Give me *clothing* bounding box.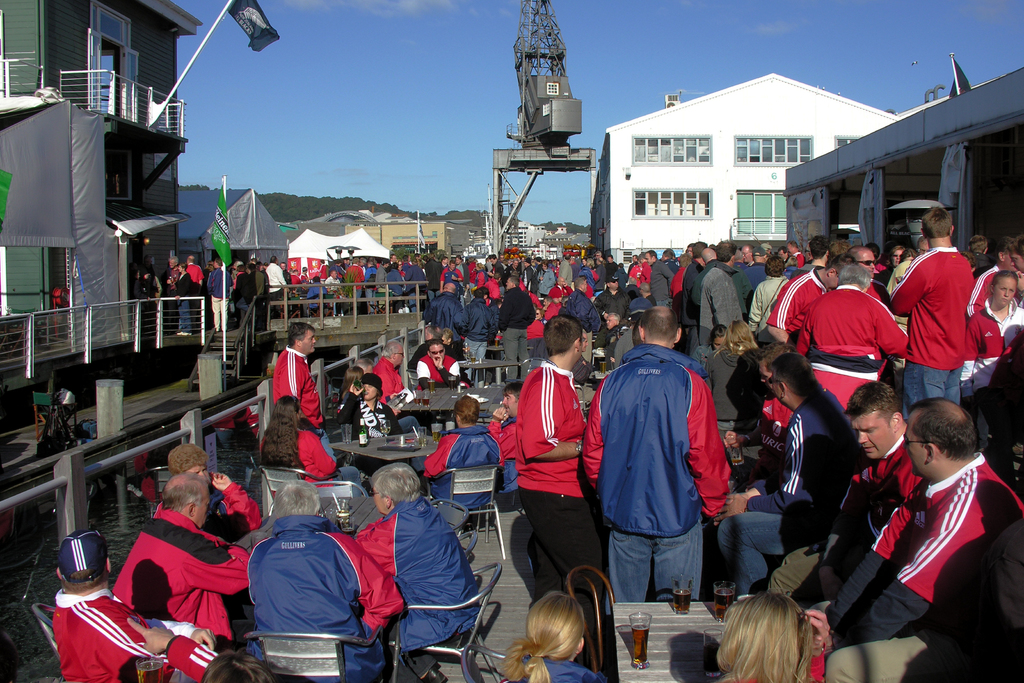
(left=199, top=490, right=263, bottom=545).
